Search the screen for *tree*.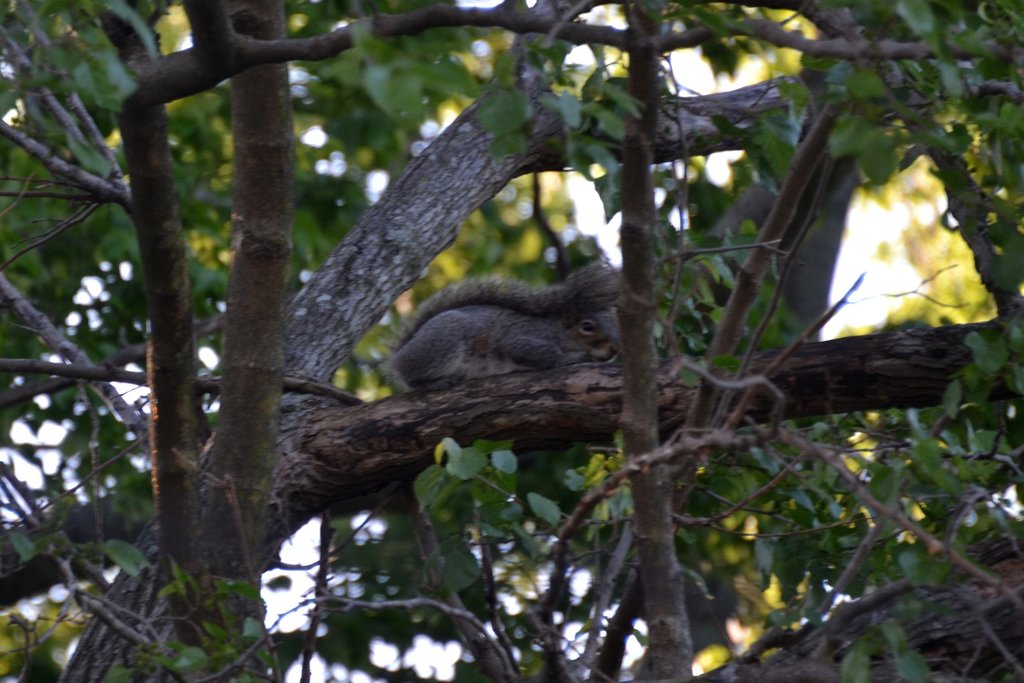
Found at [x1=14, y1=10, x2=999, y2=655].
